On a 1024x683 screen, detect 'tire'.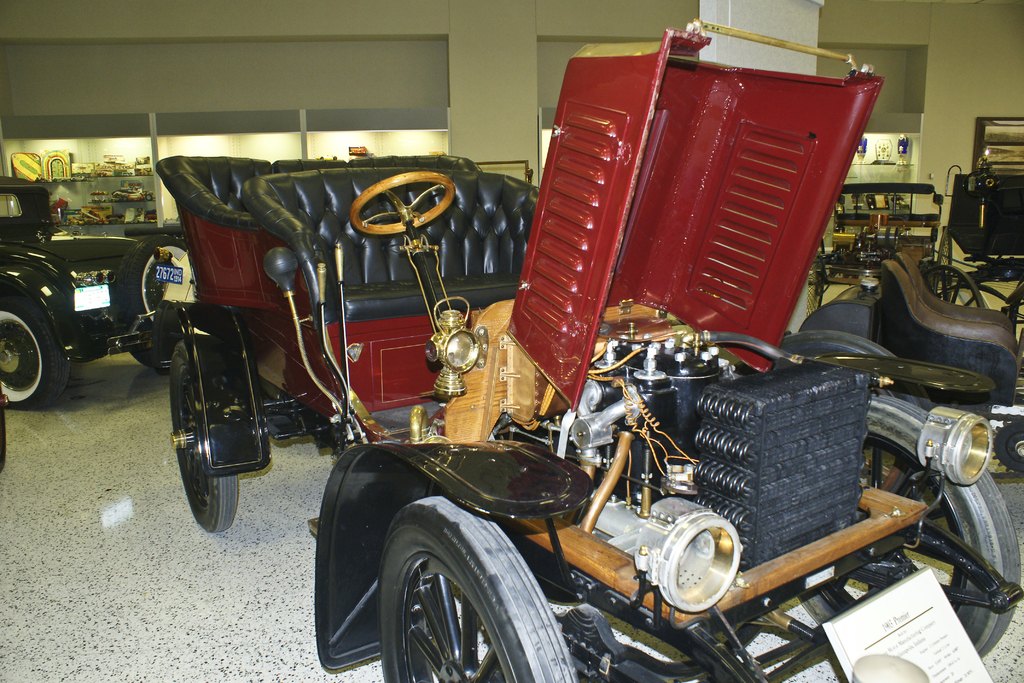
box(369, 513, 551, 682).
